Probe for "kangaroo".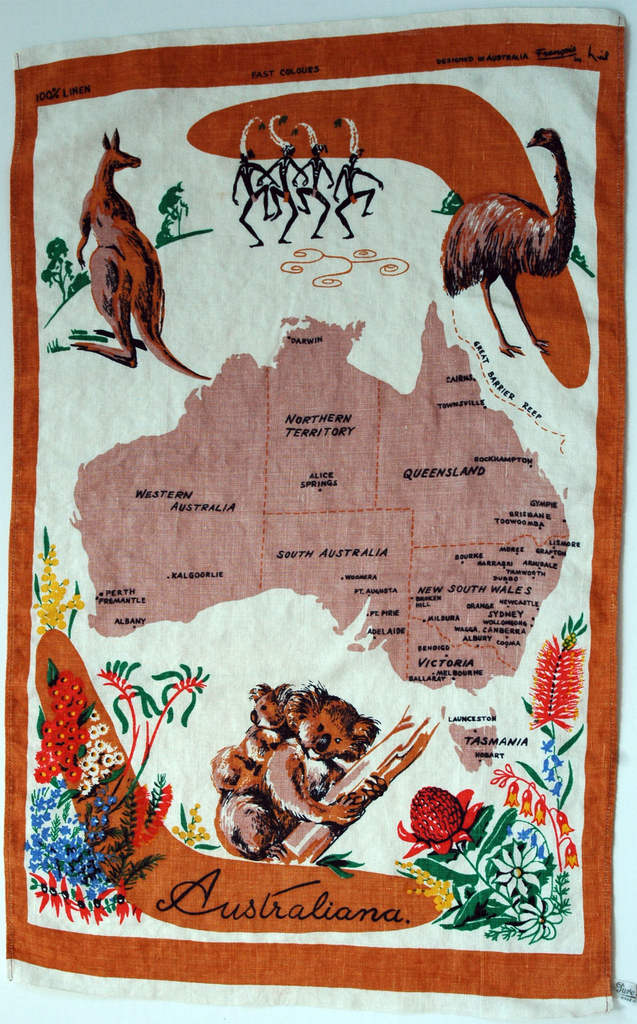
Probe result: detection(69, 134, 215, 384).
